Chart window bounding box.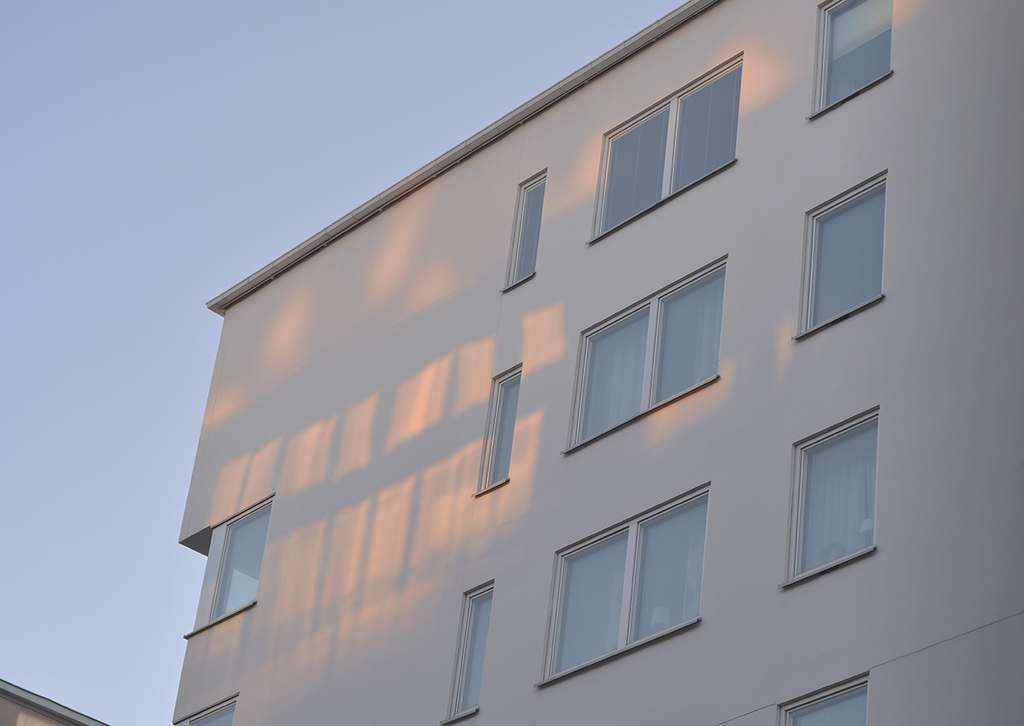
Charted: <region>782, 408, 879, 582</region>.
